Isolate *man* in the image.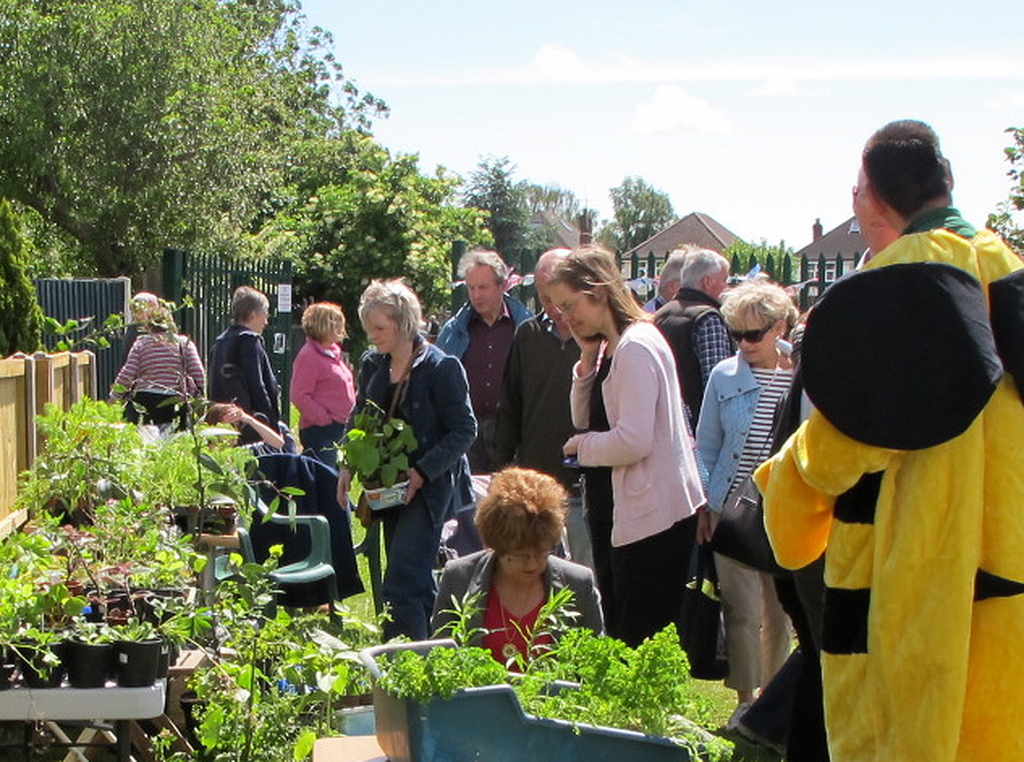
Isolated region: x1=645, y1=255, x2=685, y2=310.
